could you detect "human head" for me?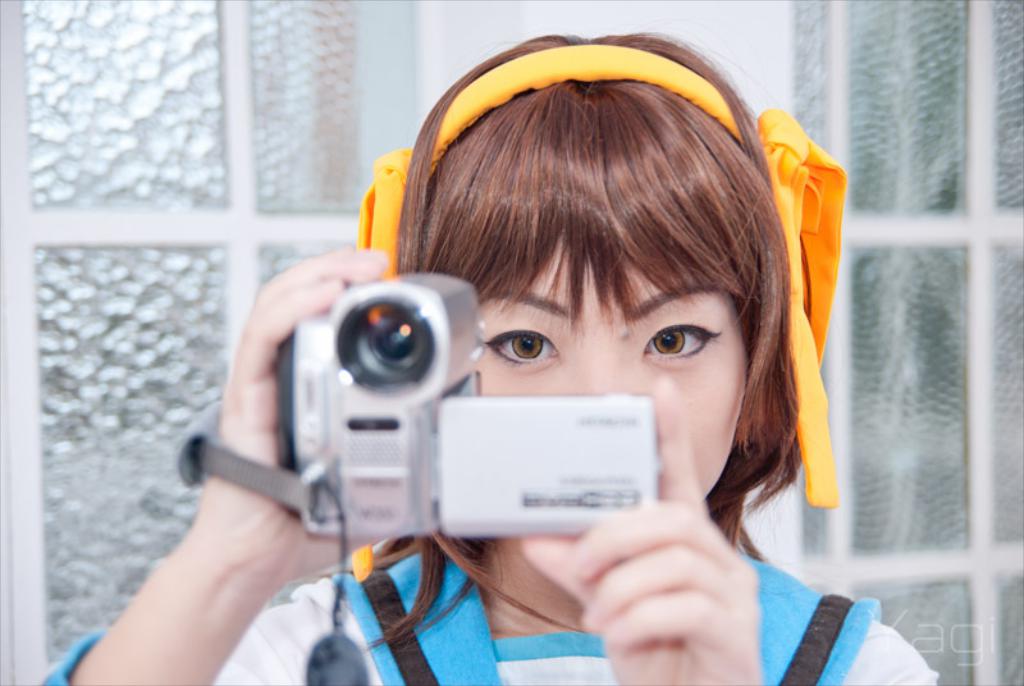
Detection result: 397:55:805:497.
